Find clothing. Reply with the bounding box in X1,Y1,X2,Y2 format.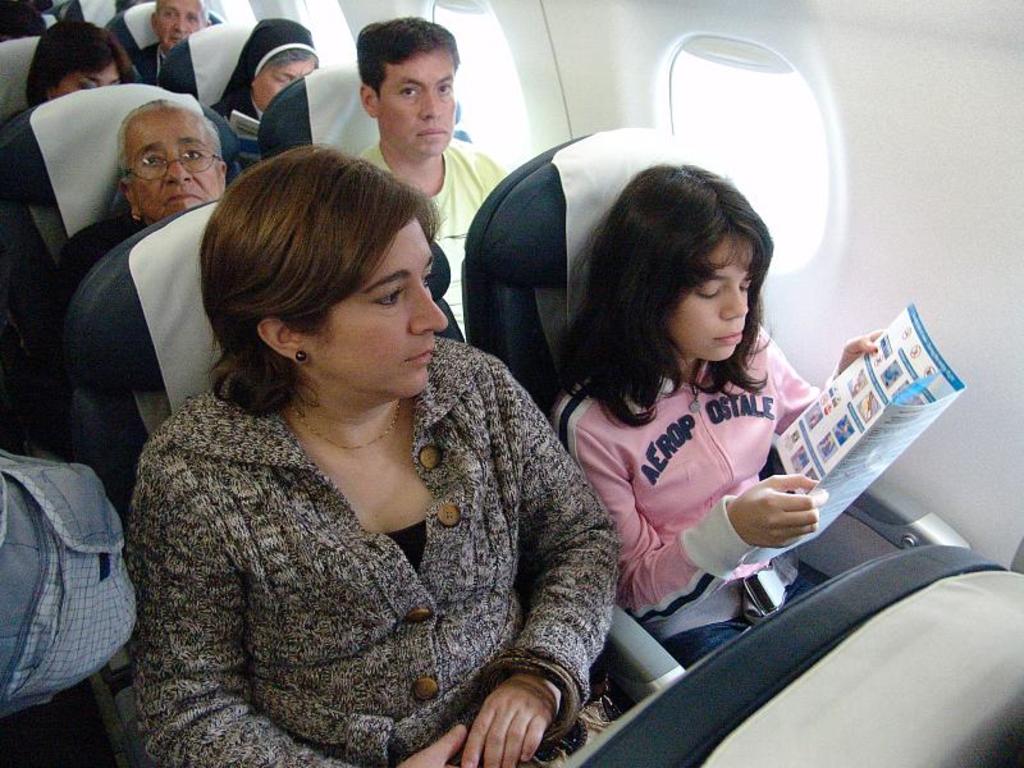
134,38,163,91.
